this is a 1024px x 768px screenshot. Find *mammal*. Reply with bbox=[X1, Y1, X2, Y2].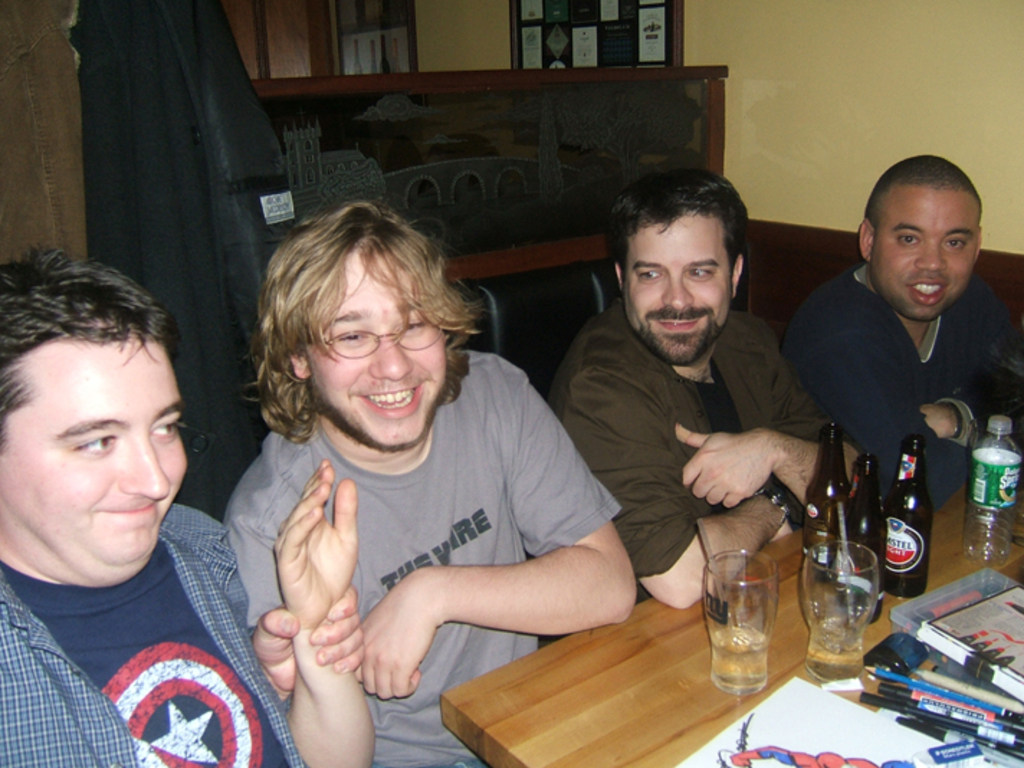
bbox=[183, 214, 656, 716].
